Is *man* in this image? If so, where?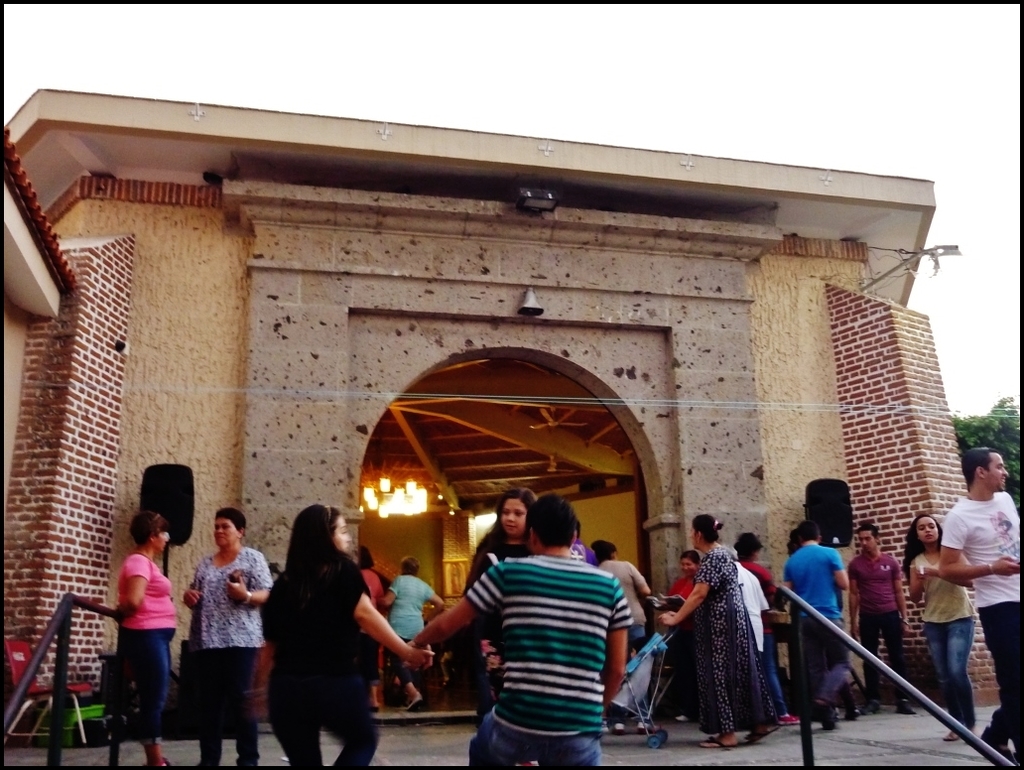
Yes, at [734,535,785,620].
